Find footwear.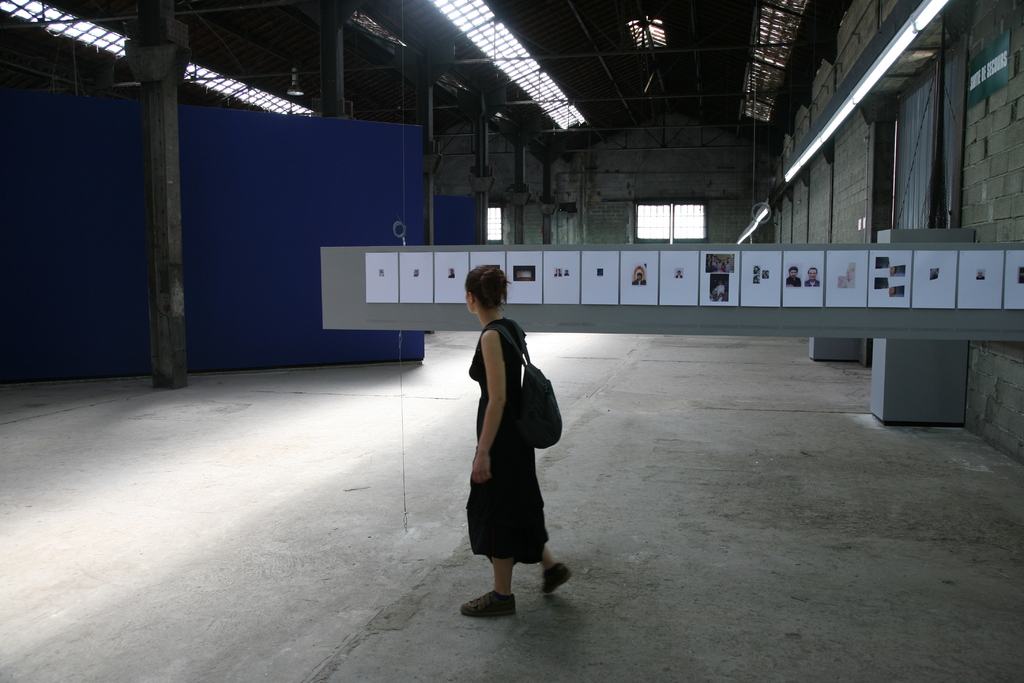
<region>541, 562, 572, 595</region>.
